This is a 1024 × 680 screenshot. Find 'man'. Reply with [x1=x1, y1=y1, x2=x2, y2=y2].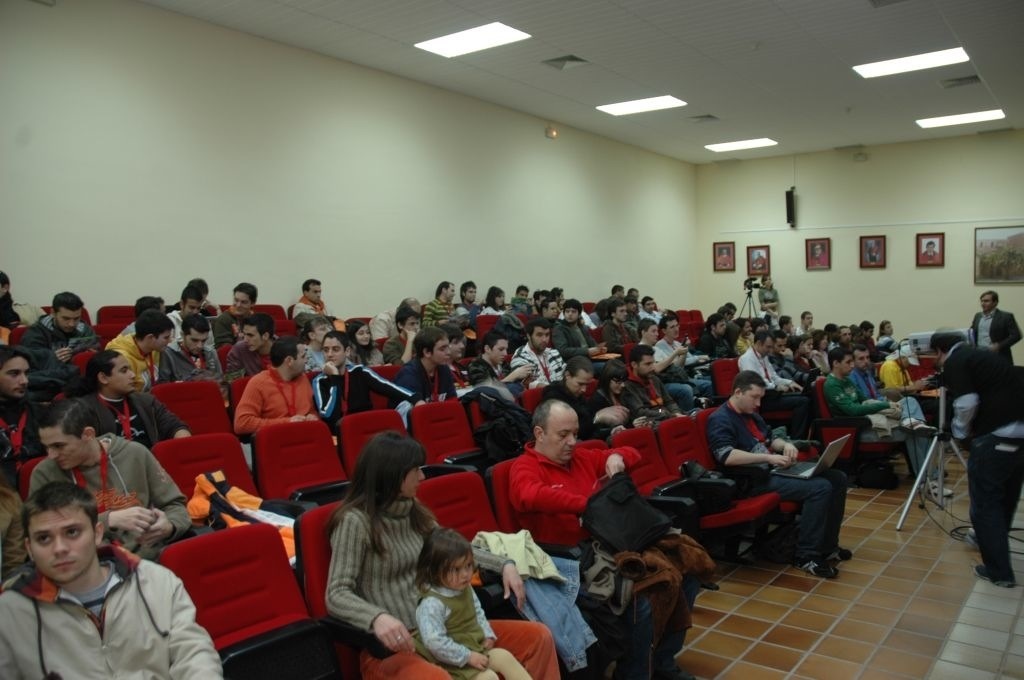
[x1=0, y1=344, x2=52, y2=460].
